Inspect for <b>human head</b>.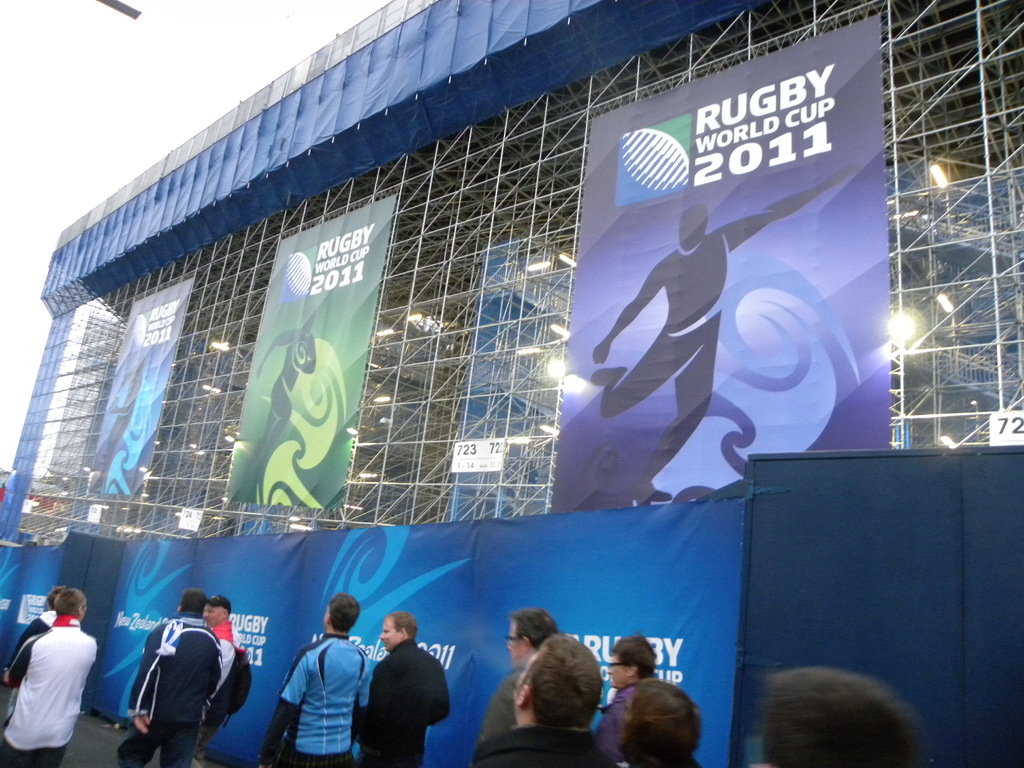
Inspection: 177,587,205,612.
